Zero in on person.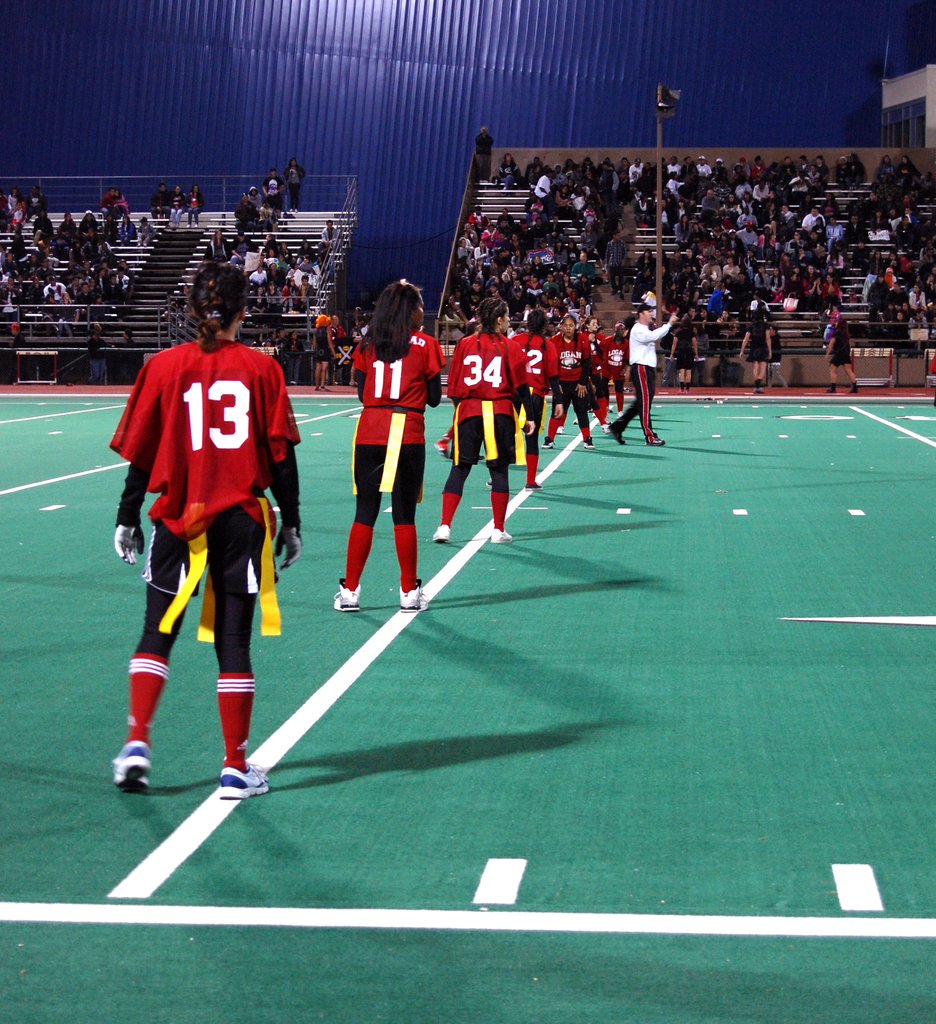
Zeroed in: box(824, 266, 841, 304).
